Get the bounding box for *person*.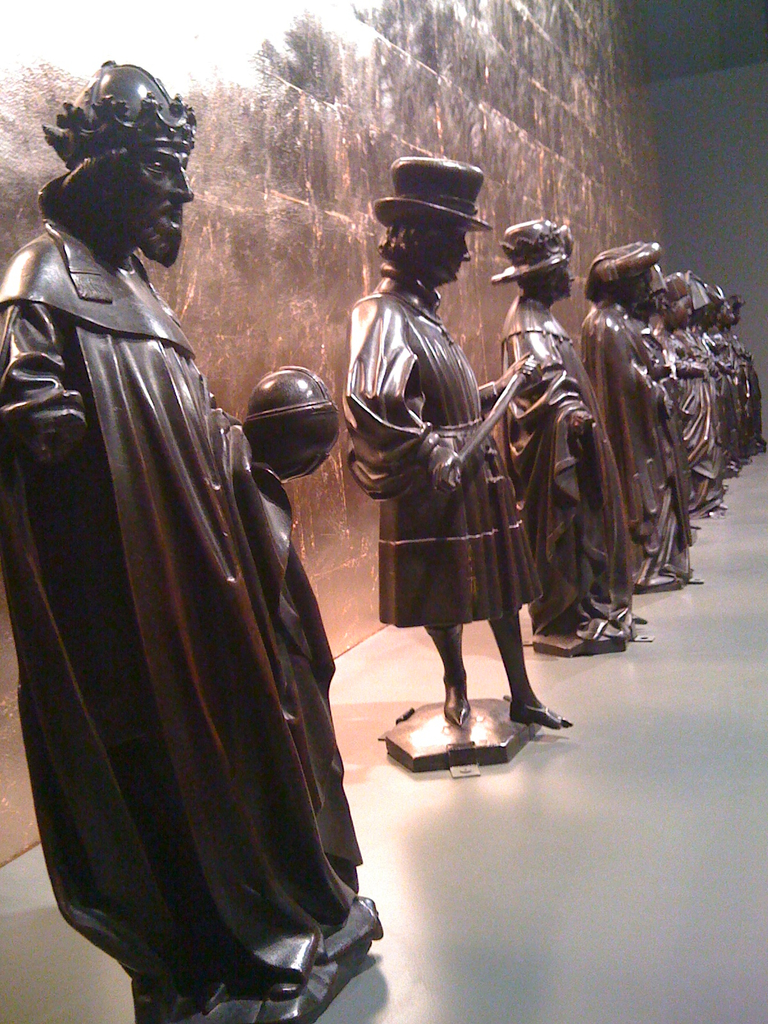
bbox=[481, 223, 614, 640].
